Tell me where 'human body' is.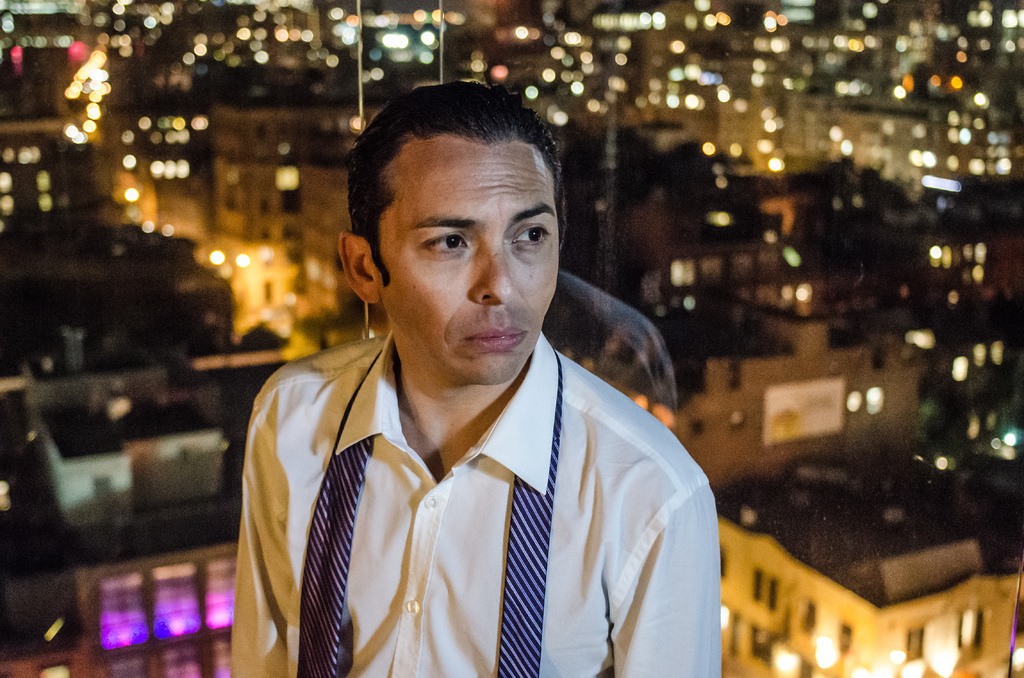
'human body' is at bbox(193, 192, 707, 677).
